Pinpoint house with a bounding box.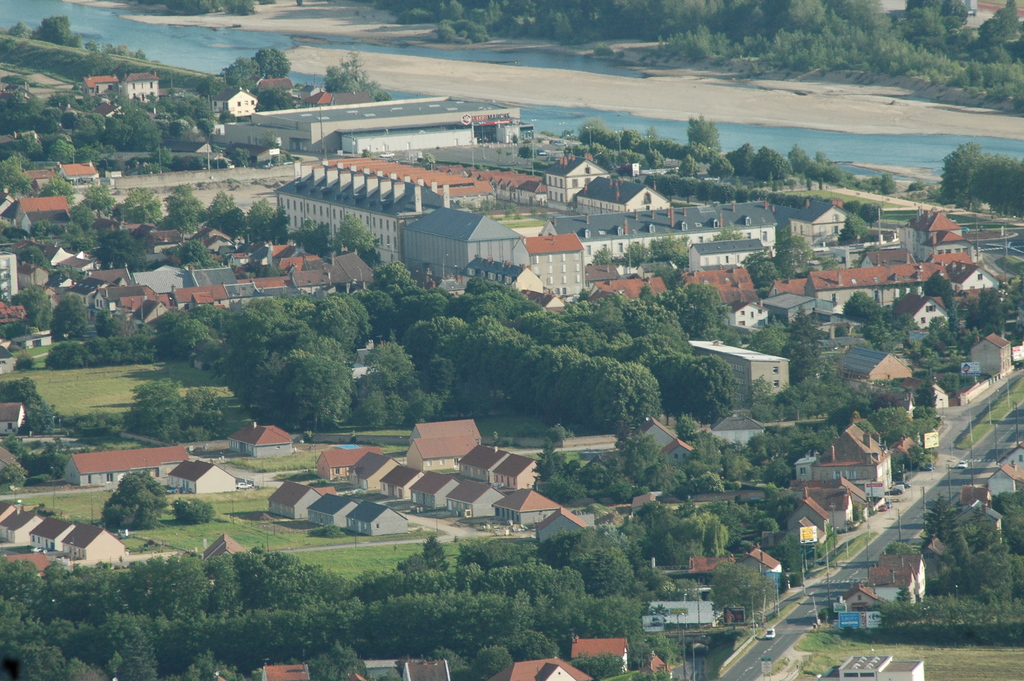
970/446/1020/502.
